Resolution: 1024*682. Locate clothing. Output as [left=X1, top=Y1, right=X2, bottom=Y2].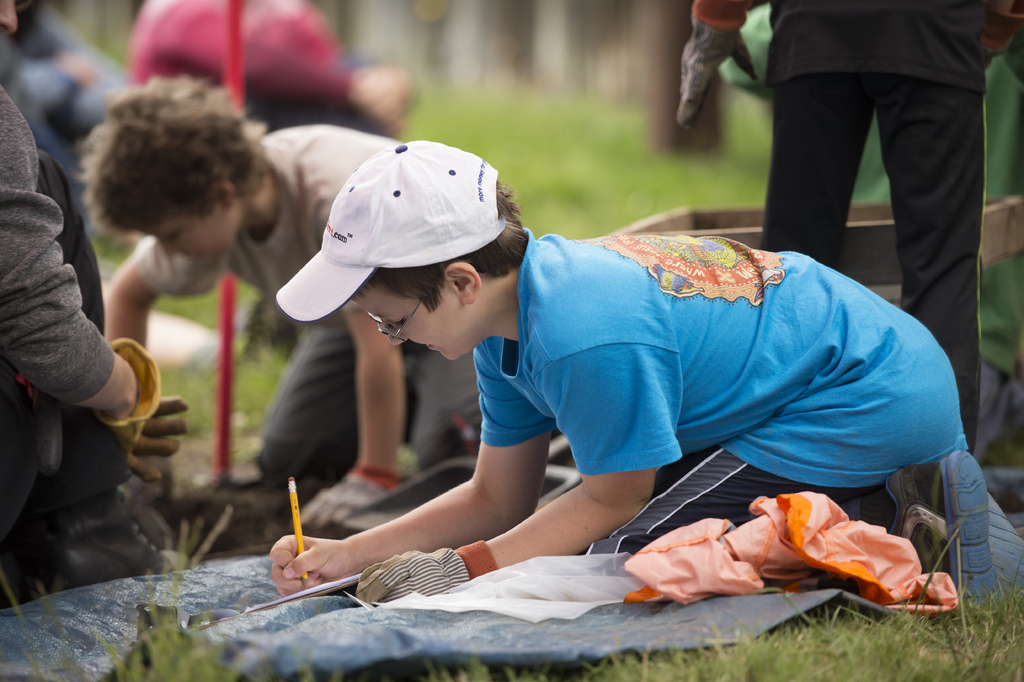
[left=449, top=201, right=977, bottom=565].
